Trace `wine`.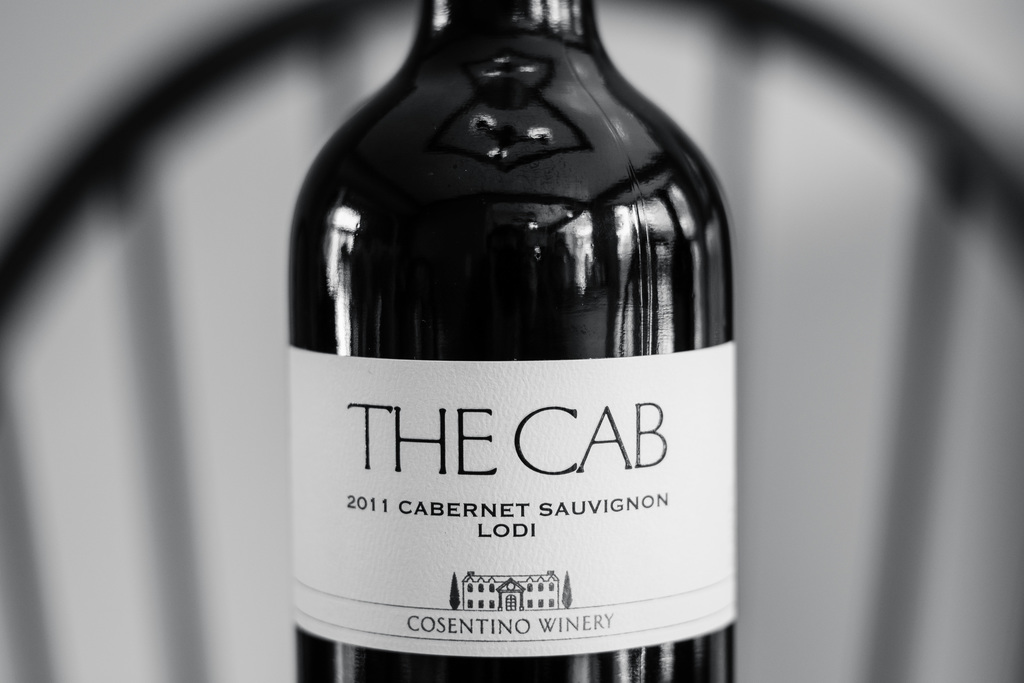
Traced to select_region(276, 51, 751, 682).
